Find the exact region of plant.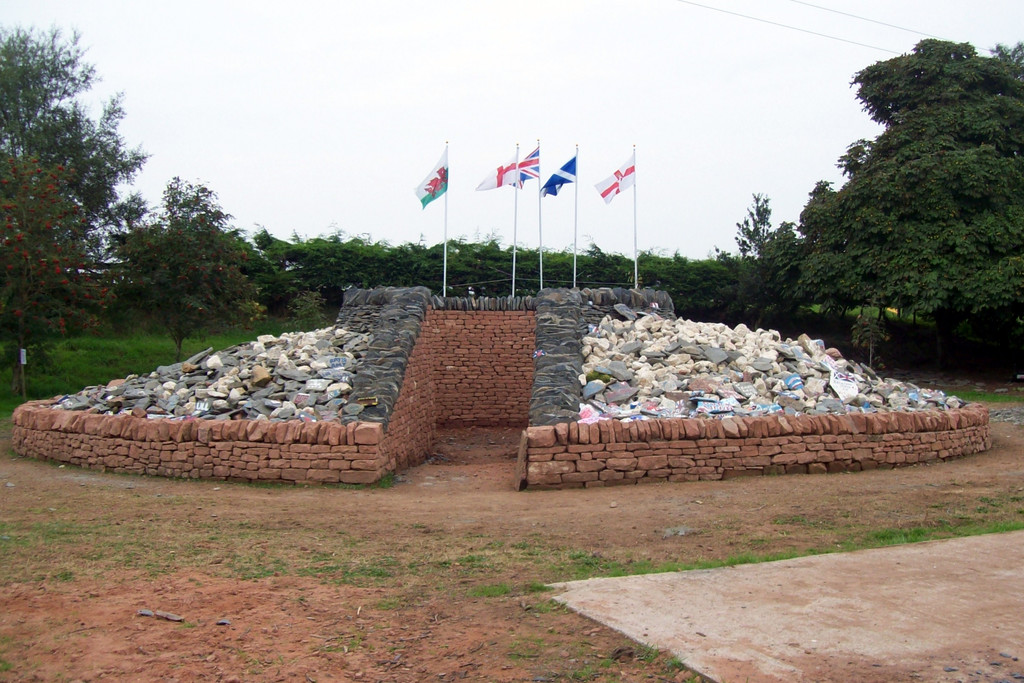
Exact region: pyautogui.locateOnScreen(840, 534, 852, 552).
